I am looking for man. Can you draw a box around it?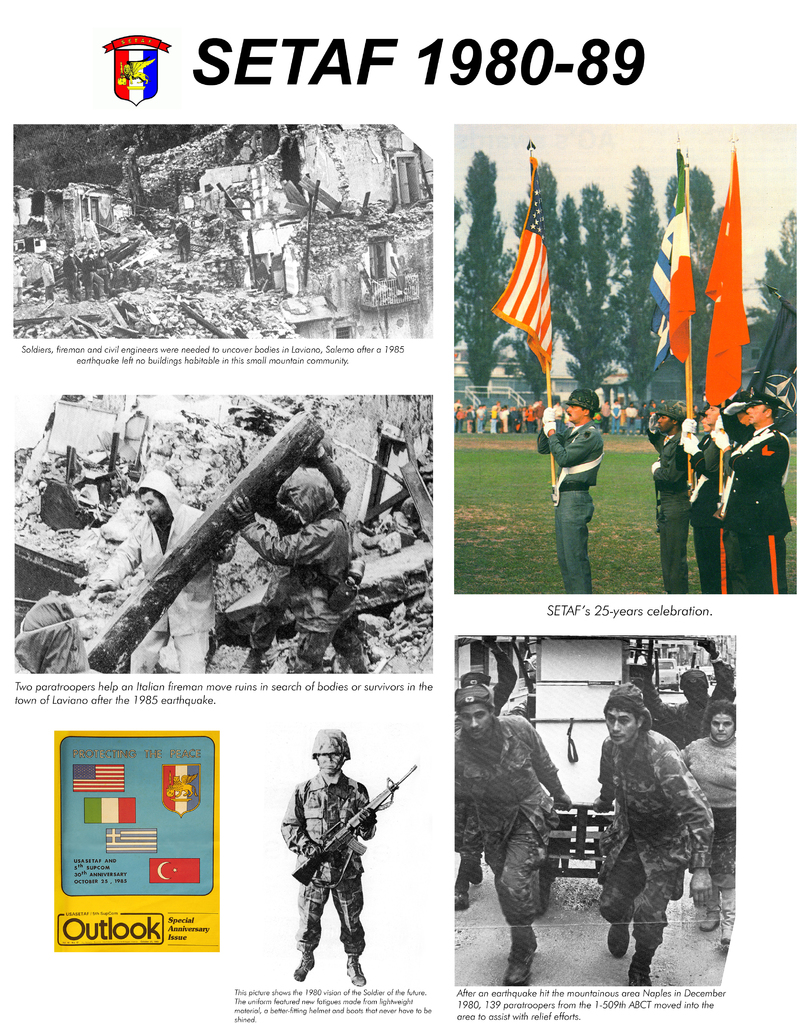
Sure, the bounding box is detection(239, 444, 349, 675).
